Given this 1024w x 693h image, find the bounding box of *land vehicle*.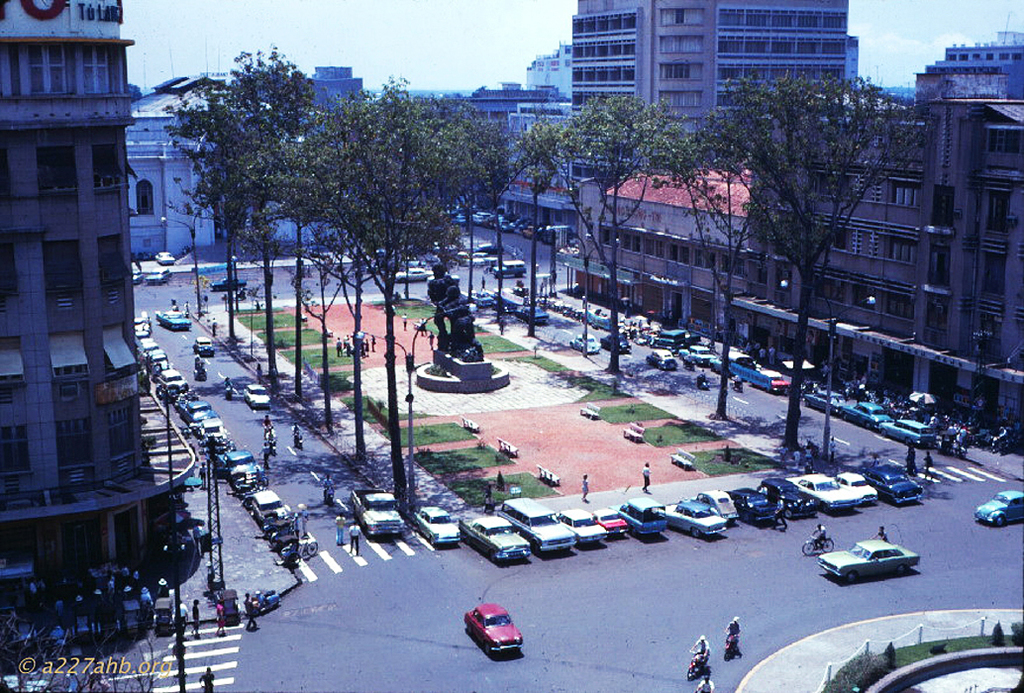
left=830, top=469, right=881, bottom=504.
